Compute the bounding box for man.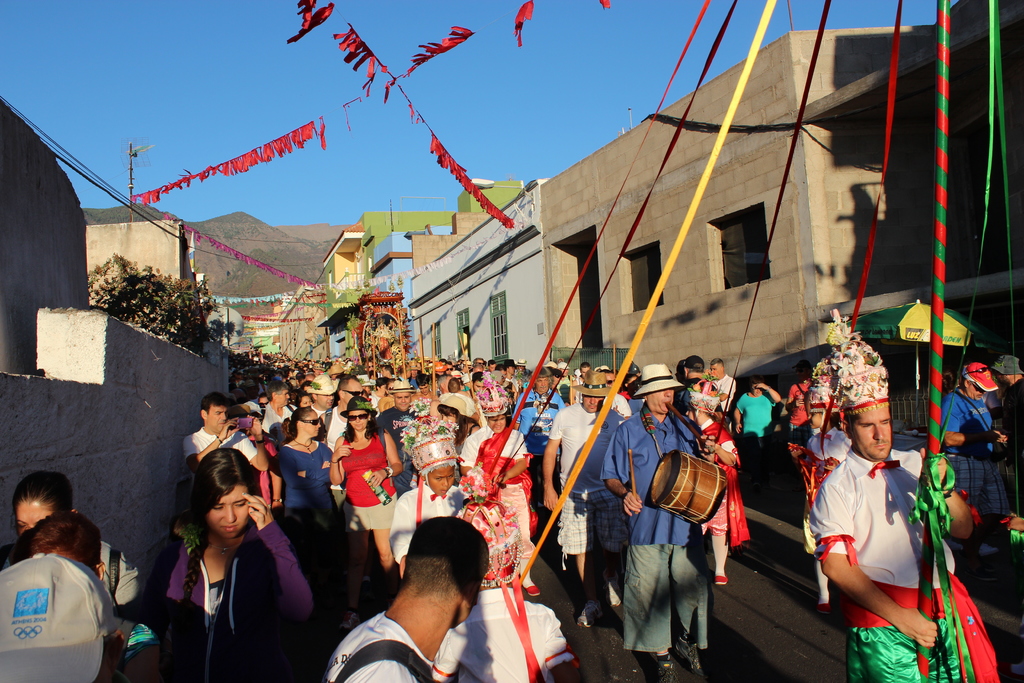
<box>992,361,1023,503</box>.
